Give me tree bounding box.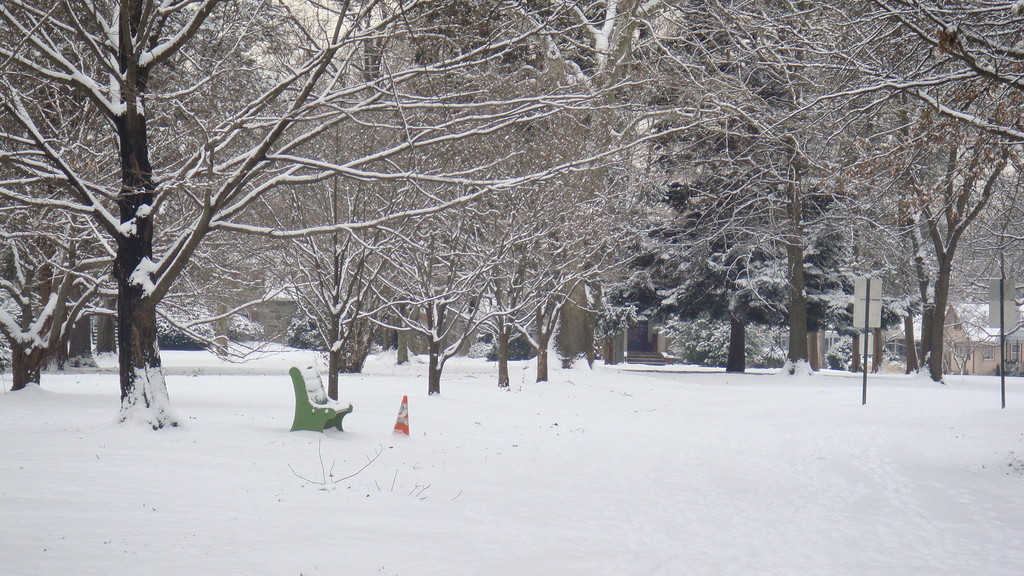
{"left": 74, "top": 0, "right": 355, "bottom": 429}.
